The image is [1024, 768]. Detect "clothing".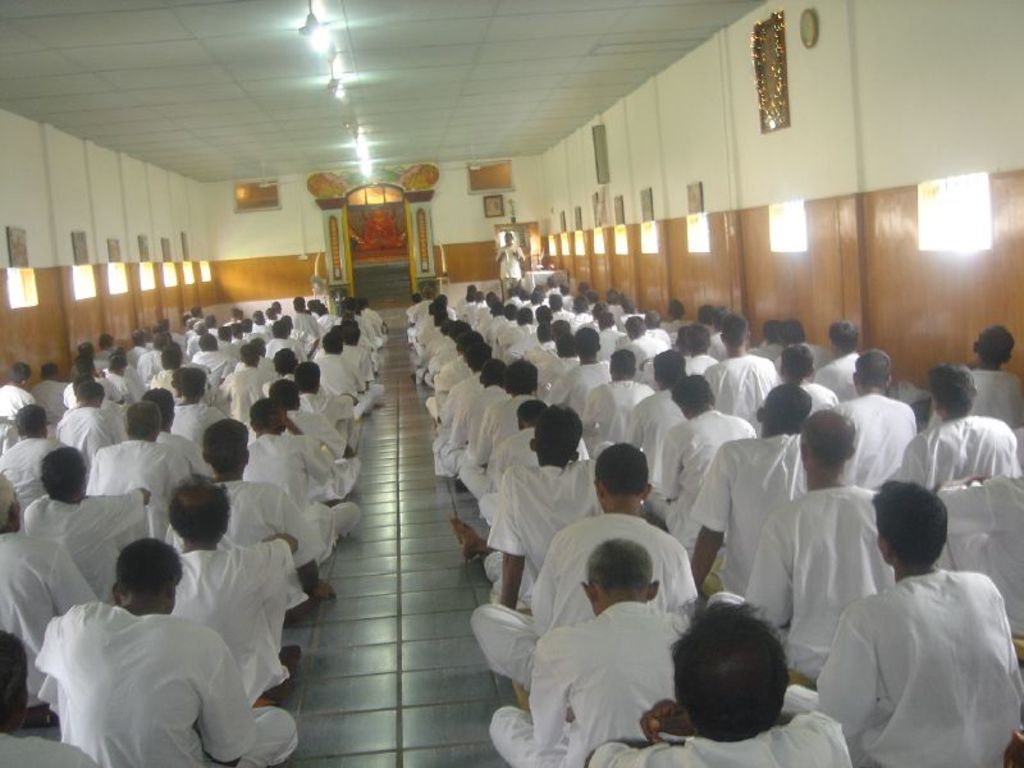
Detection: left=408, top=297, right=434, bottom=342.
